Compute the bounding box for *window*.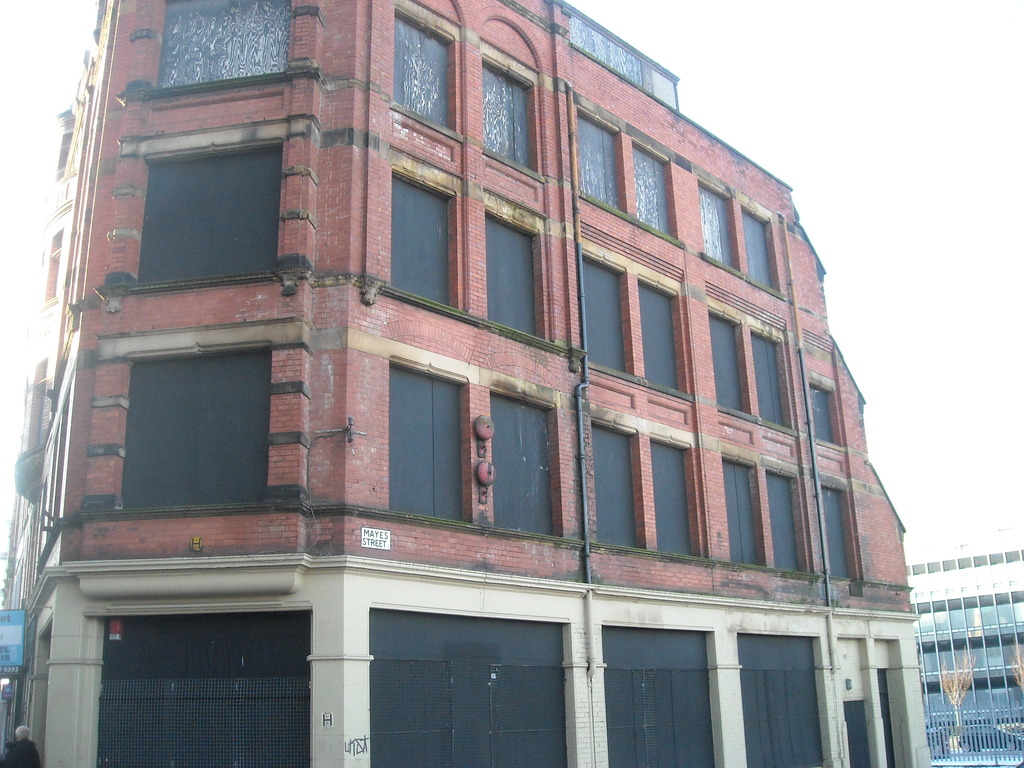
(x1=710, y1=315, x2=744, y2=414).
